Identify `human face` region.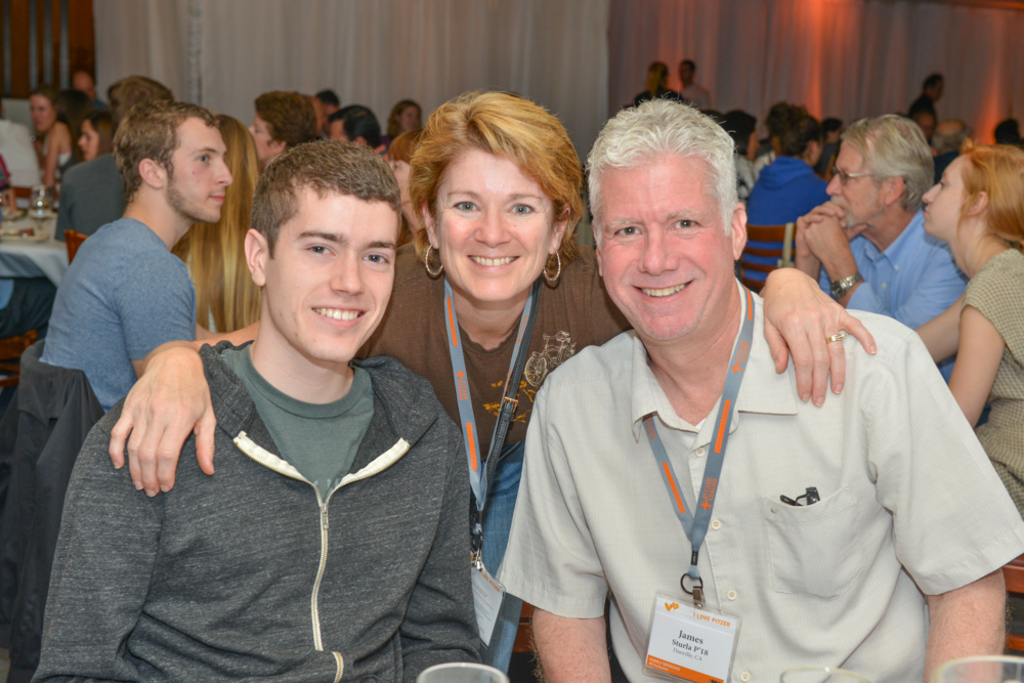
Region: {"x1": 429, "y1": 138, "x2": 558, "y2": 304}.
